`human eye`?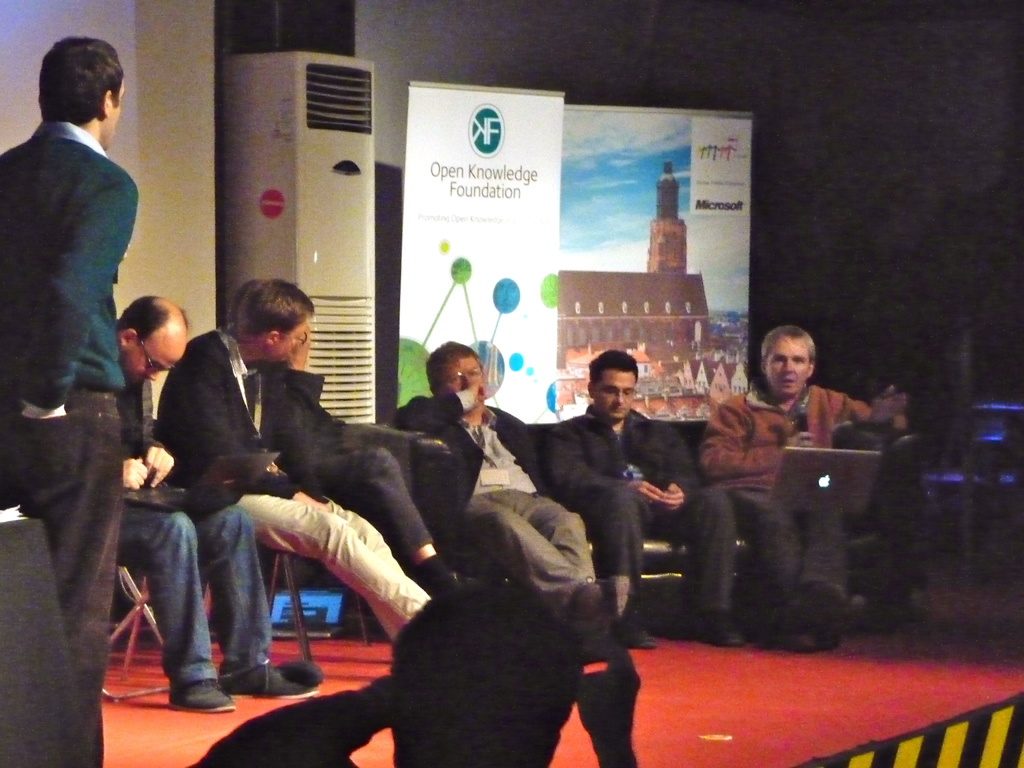
{"left": 769, "top": 357, "right": 789, "bottom": 362}
